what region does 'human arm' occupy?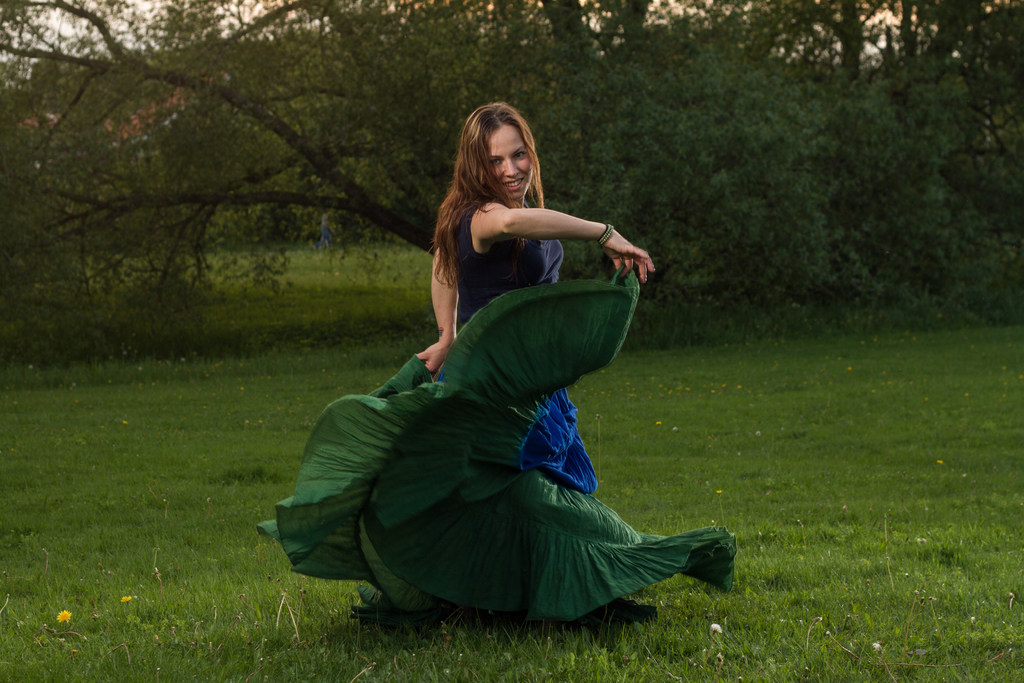
detection(477, 203, 655, 281).
